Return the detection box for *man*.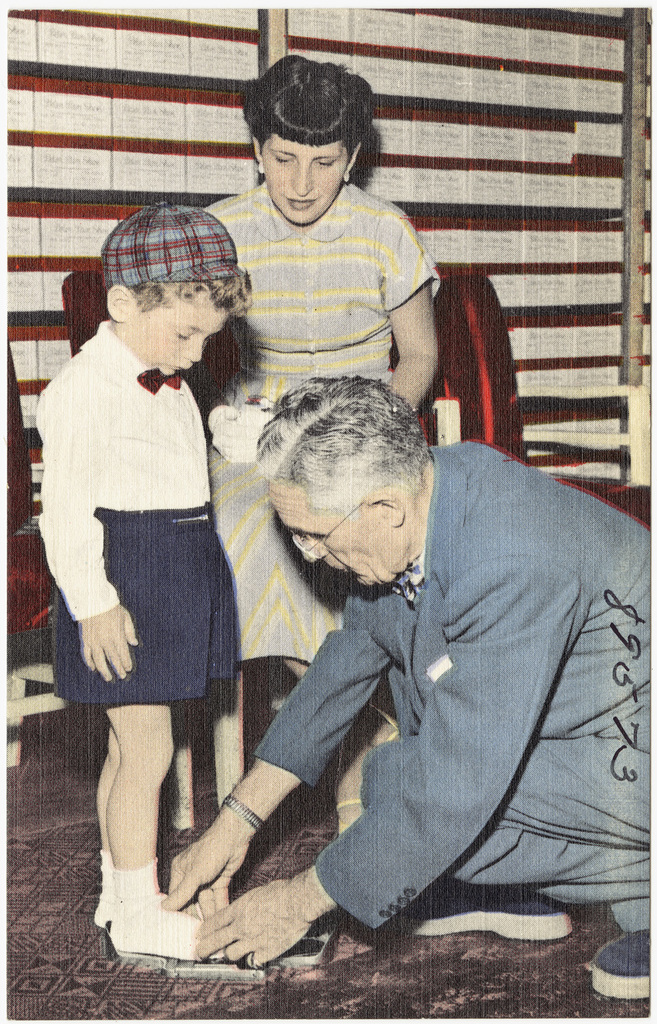
x1=169, y1=371, x2=643, y2=936.
